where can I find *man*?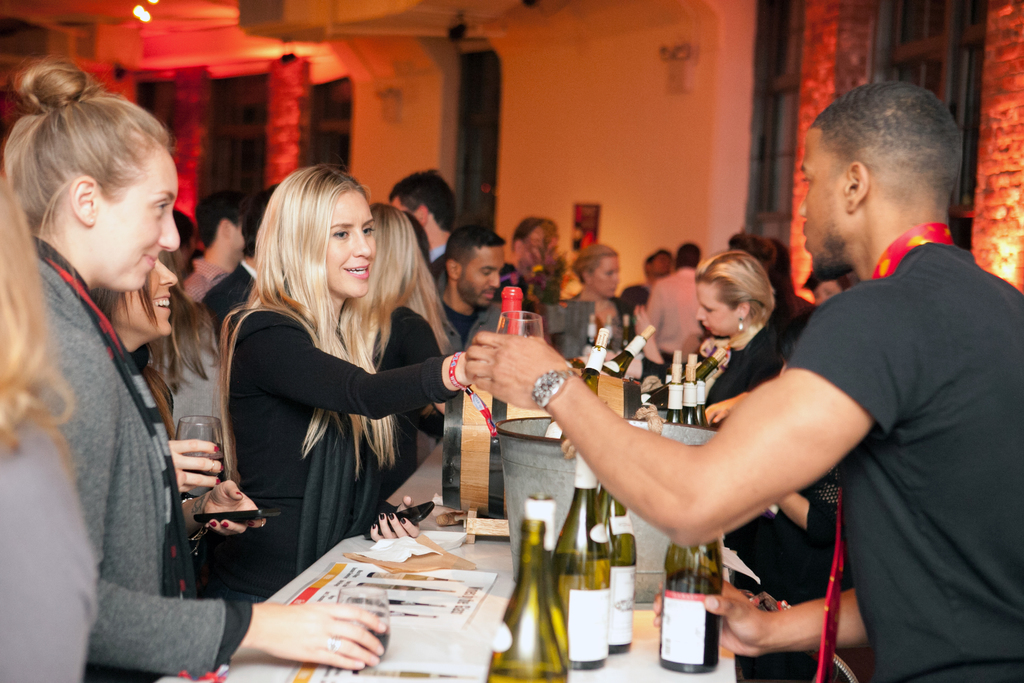
You can find it at <box>171,202,200,277</box>.
